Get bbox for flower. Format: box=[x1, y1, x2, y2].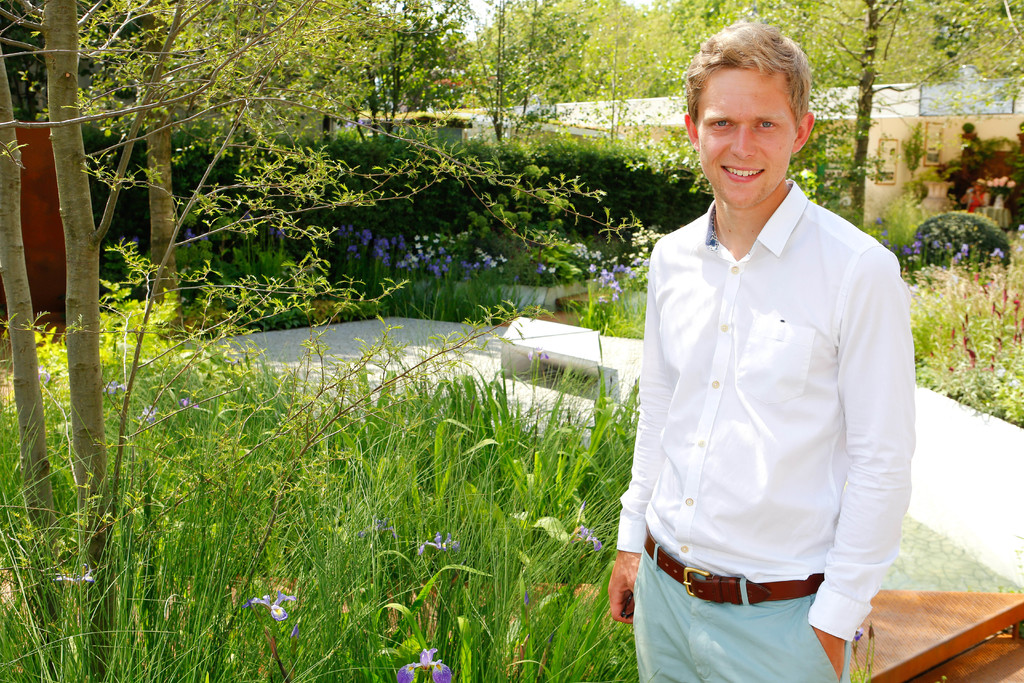
box=[403, 642, 451, 682].
